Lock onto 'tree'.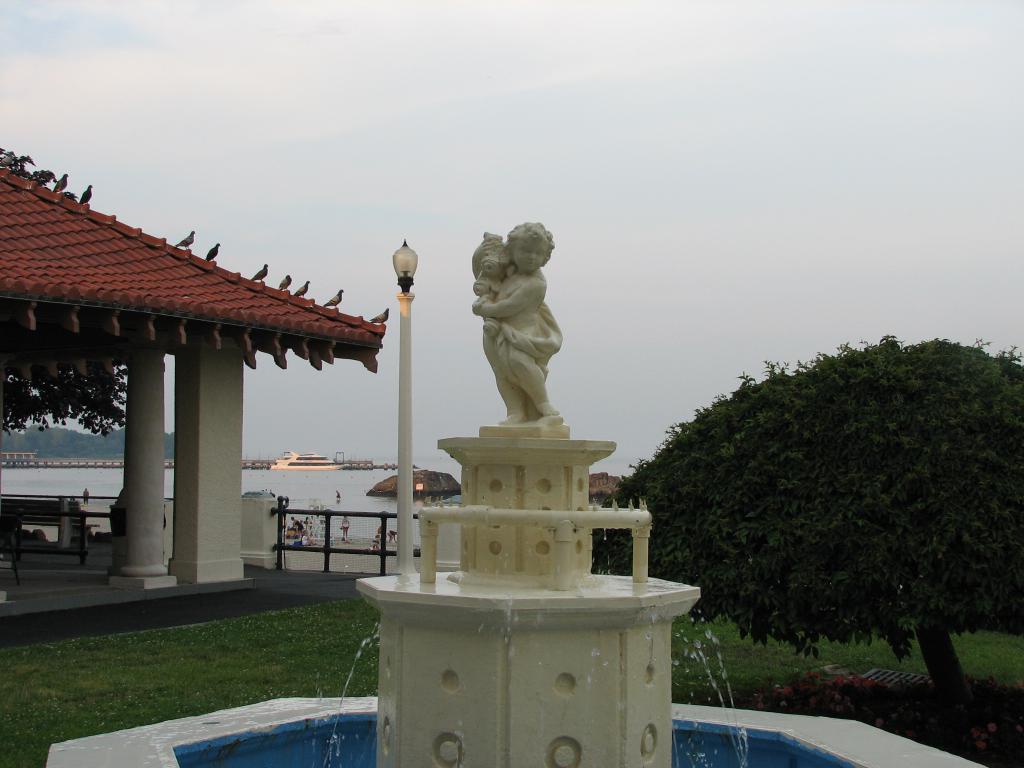
Locked: bbox=[591, 332, 1023, 712].
